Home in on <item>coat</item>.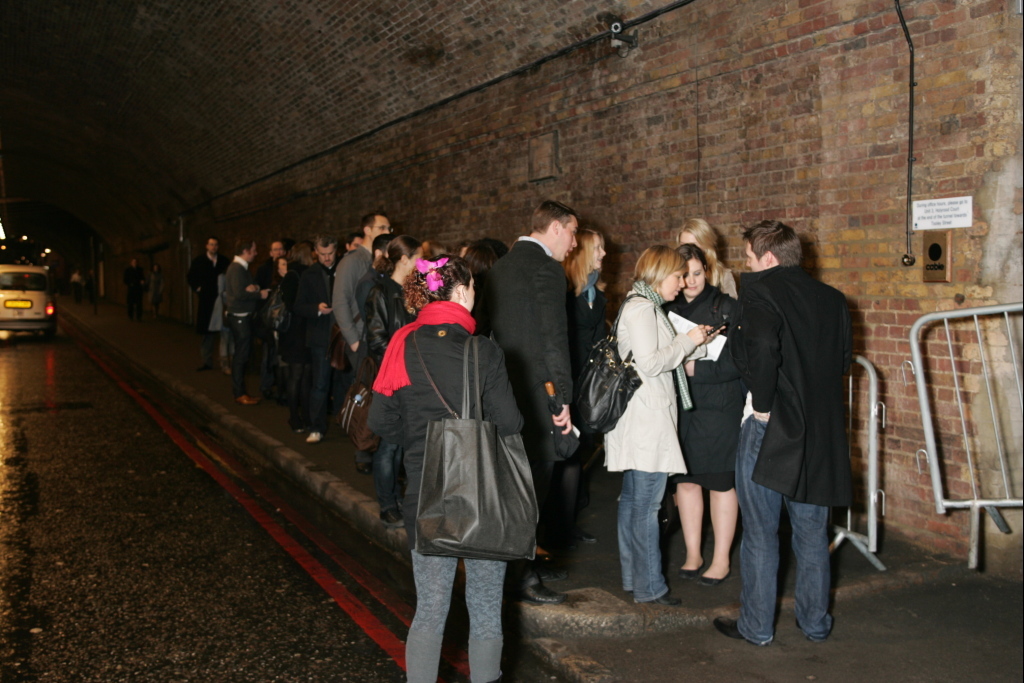
Homed in at 651/287/730/412.
